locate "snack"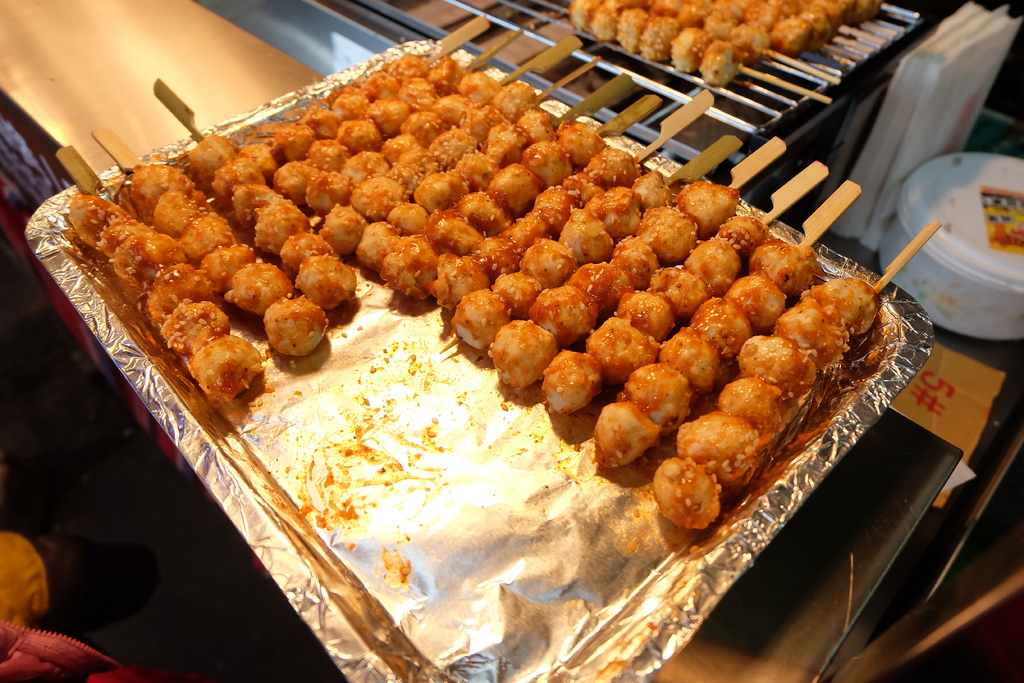
locate(668, 178, 740, 244)
